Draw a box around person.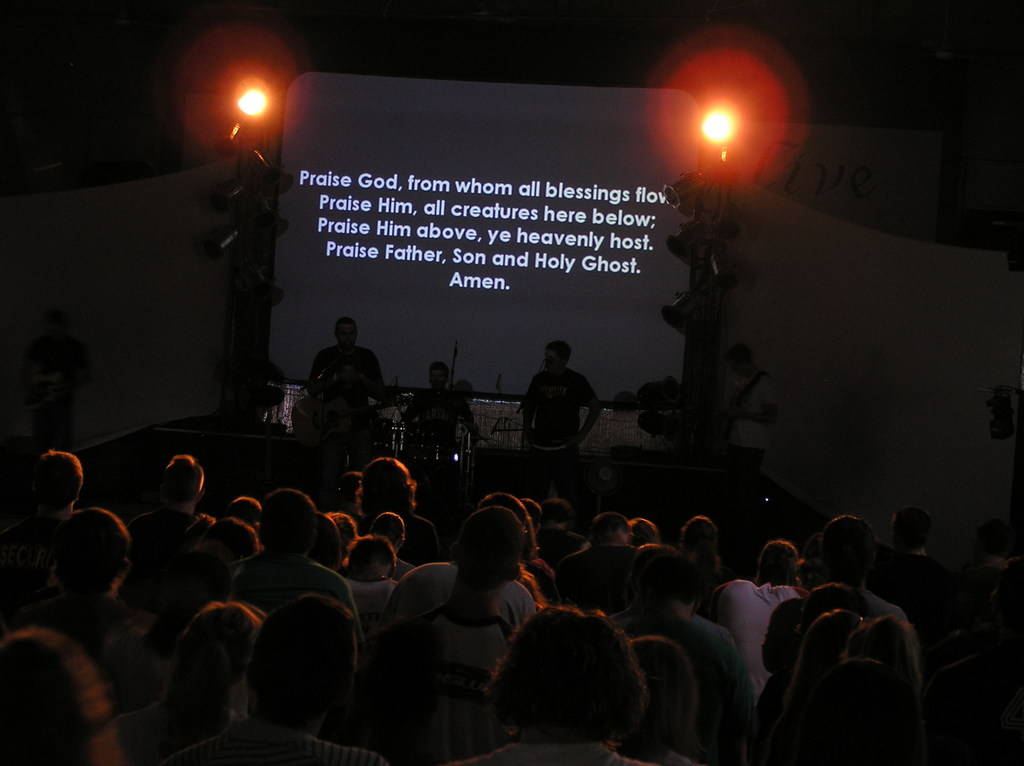
[x1=726, y1=340, x2=775, y2=472].
